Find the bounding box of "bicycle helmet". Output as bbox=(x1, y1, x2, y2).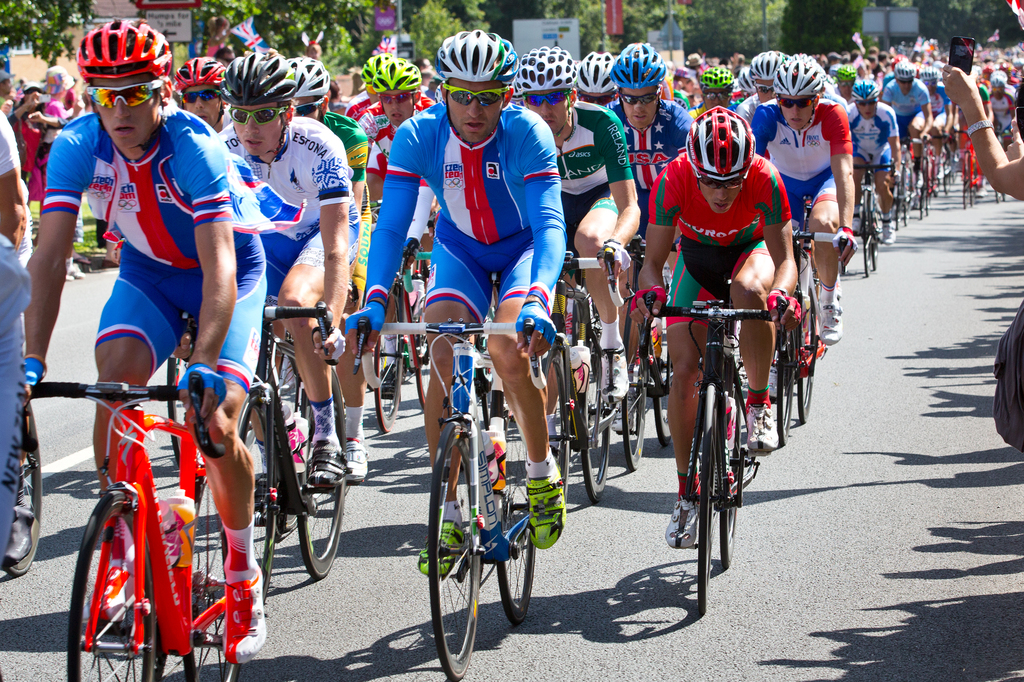
bbox=(76, 17, 175, 83).
